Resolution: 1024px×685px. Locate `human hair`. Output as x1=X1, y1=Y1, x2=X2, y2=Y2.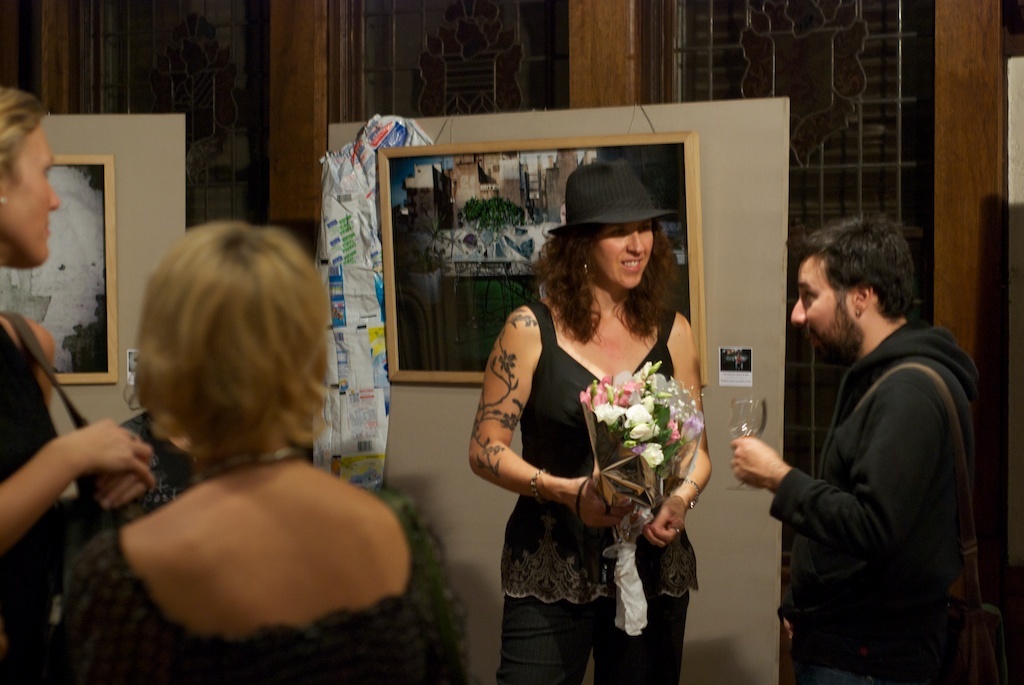
x1=0, y1=85, x2=47, y2=190.
